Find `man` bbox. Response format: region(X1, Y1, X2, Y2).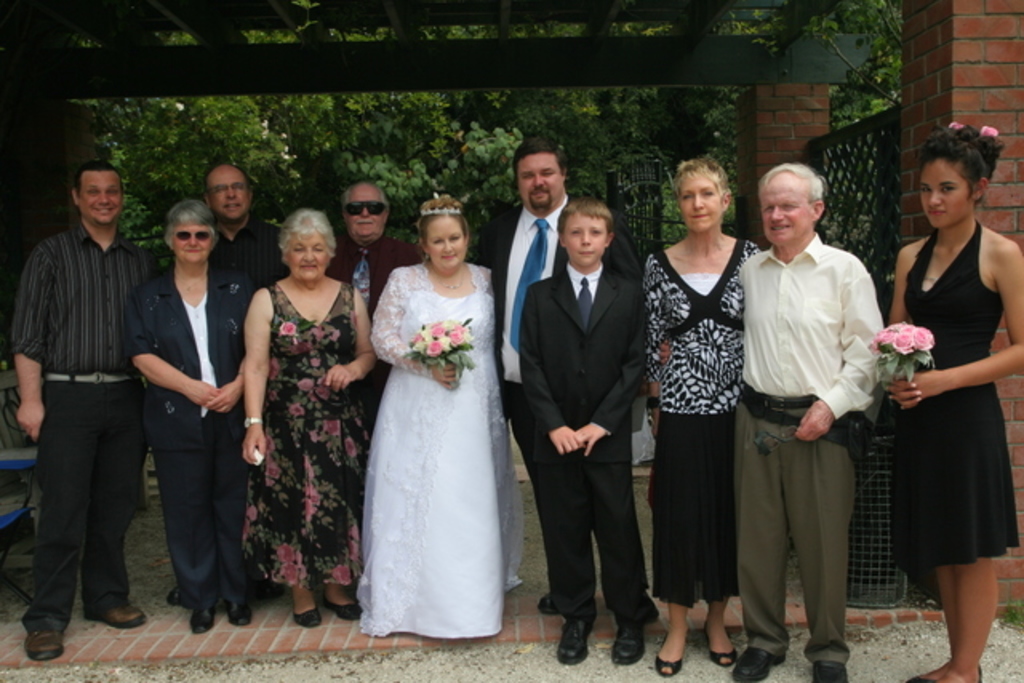
region(16, 144, 163, 641).
